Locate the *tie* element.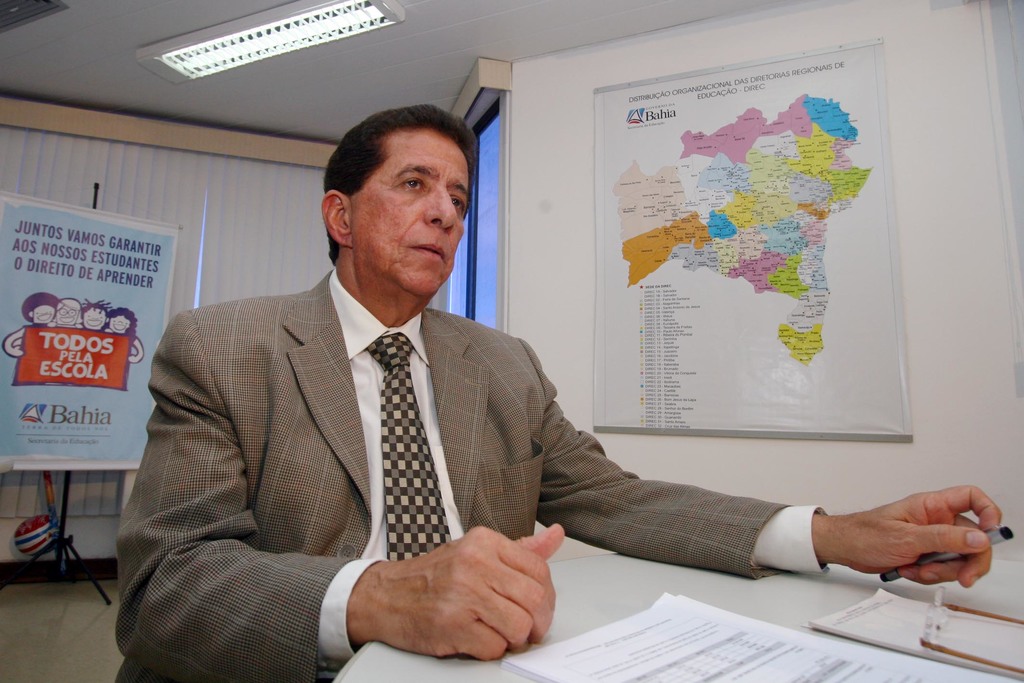
Element bbox: Rect(364, 334, 452, 560).
